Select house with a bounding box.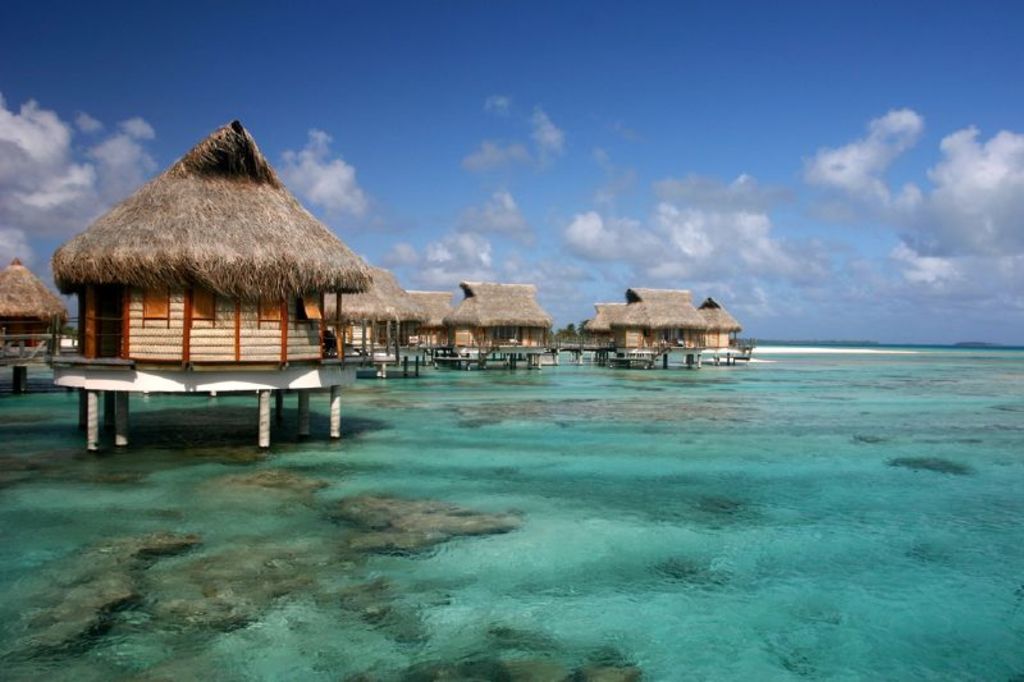
{"left": 616, "top": 285, "right": 718, "bottom": 349}.
